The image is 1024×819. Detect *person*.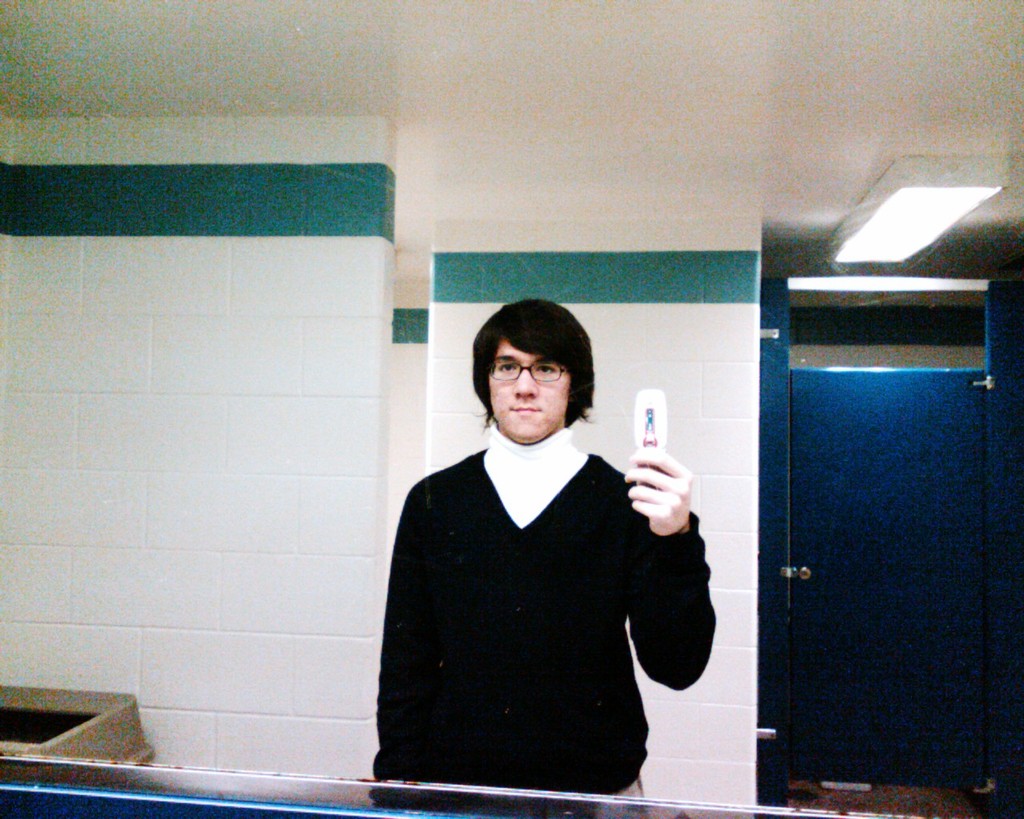
Detection: (357,295,718,805).
